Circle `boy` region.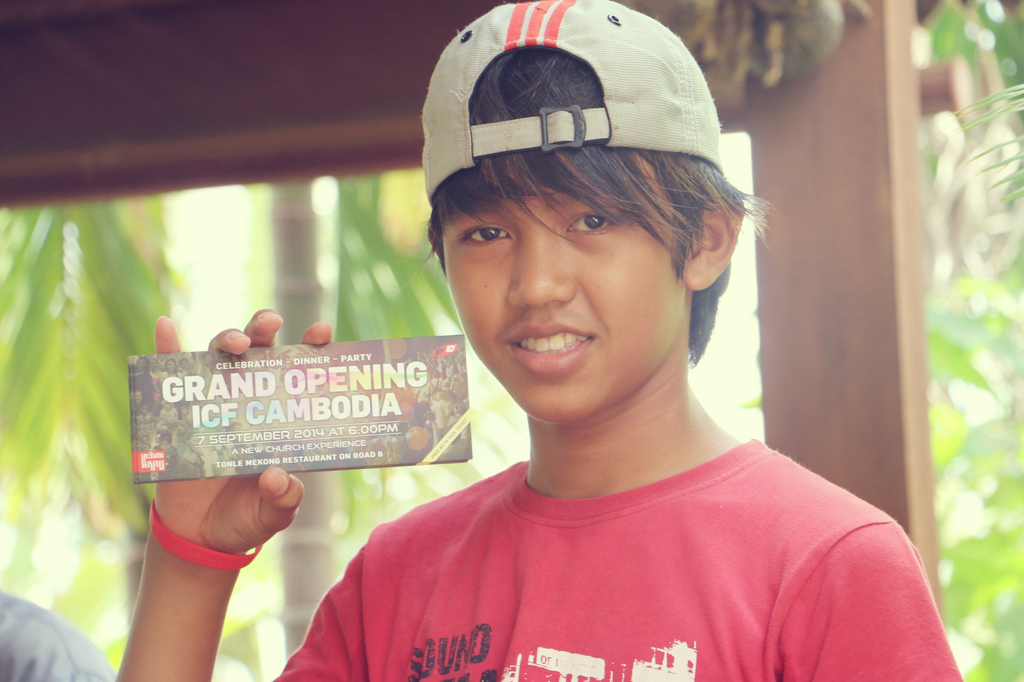
Region: left=135, top=45, right=850, bottom=658.
